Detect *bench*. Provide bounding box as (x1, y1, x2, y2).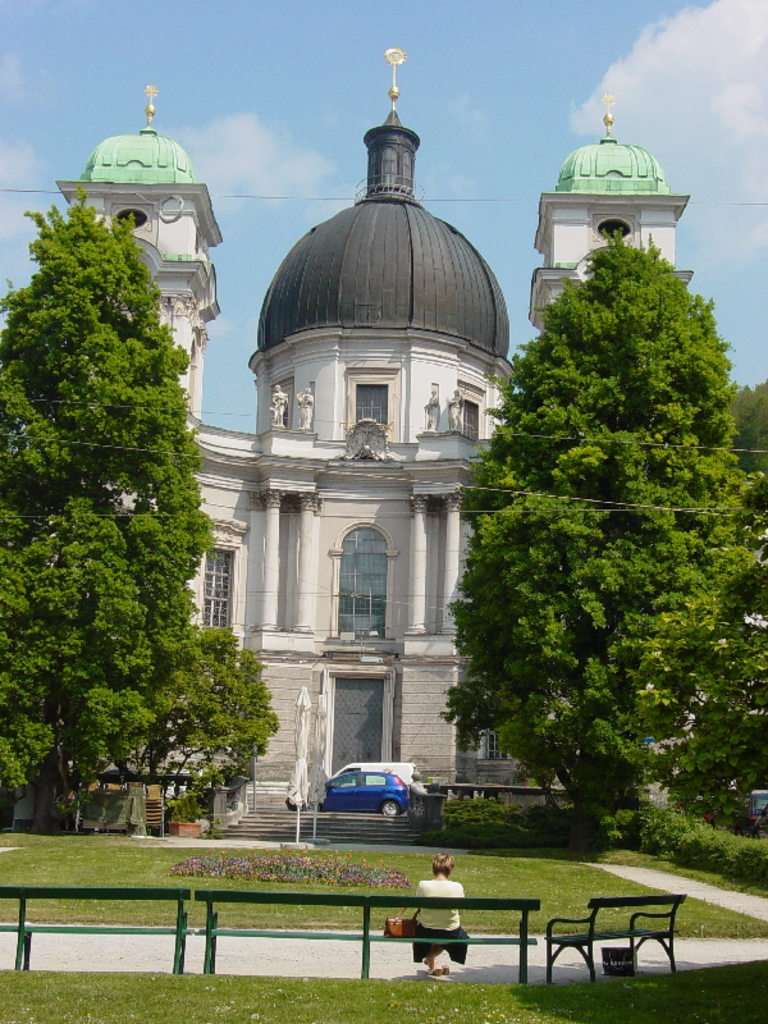
(358, 890, 544, 987).
